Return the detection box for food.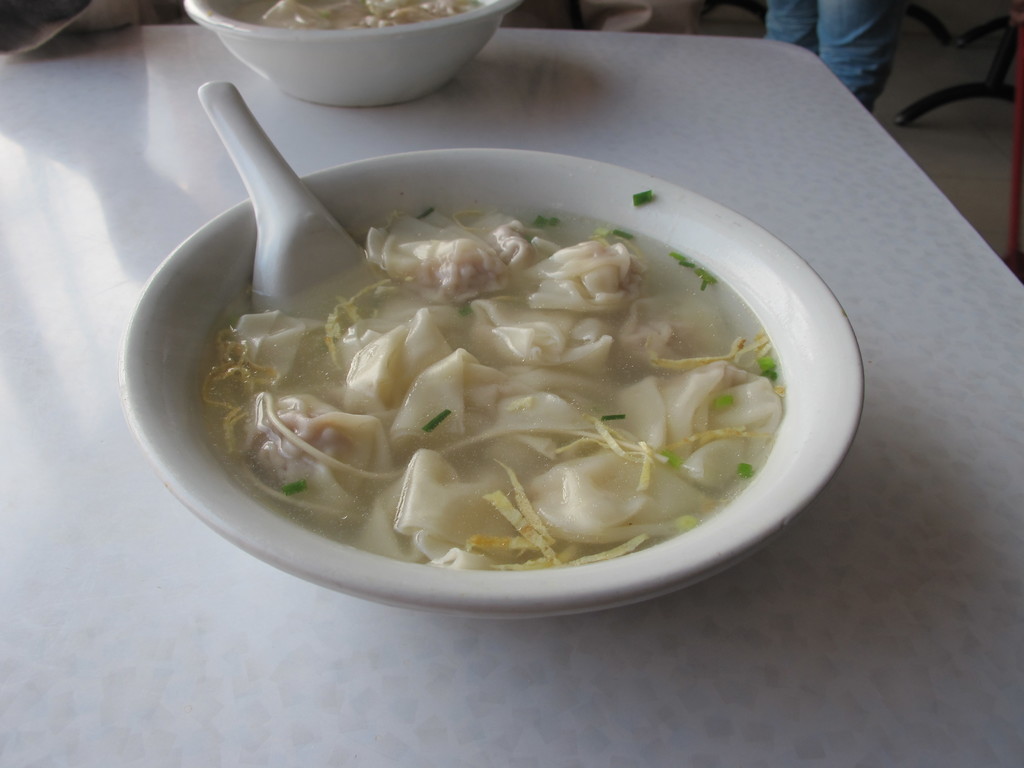
x1=184, y1=205, x2=785, y2=568.
